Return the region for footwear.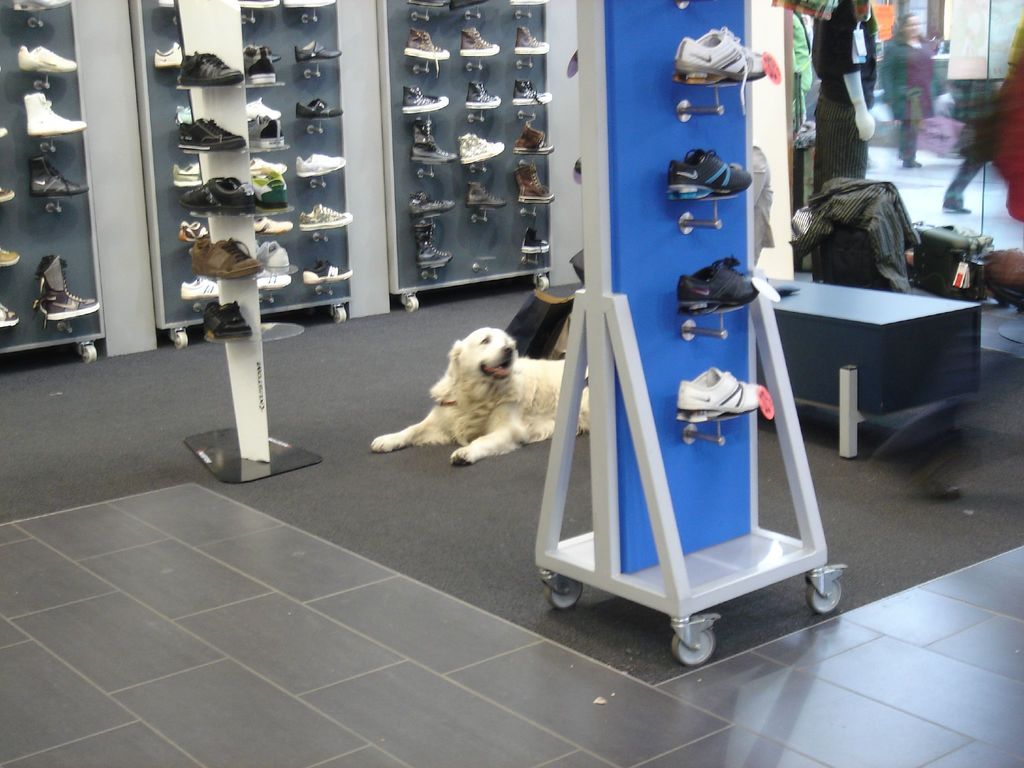
pyautogui.locateOnScreen(412, 220, 456, 267).
